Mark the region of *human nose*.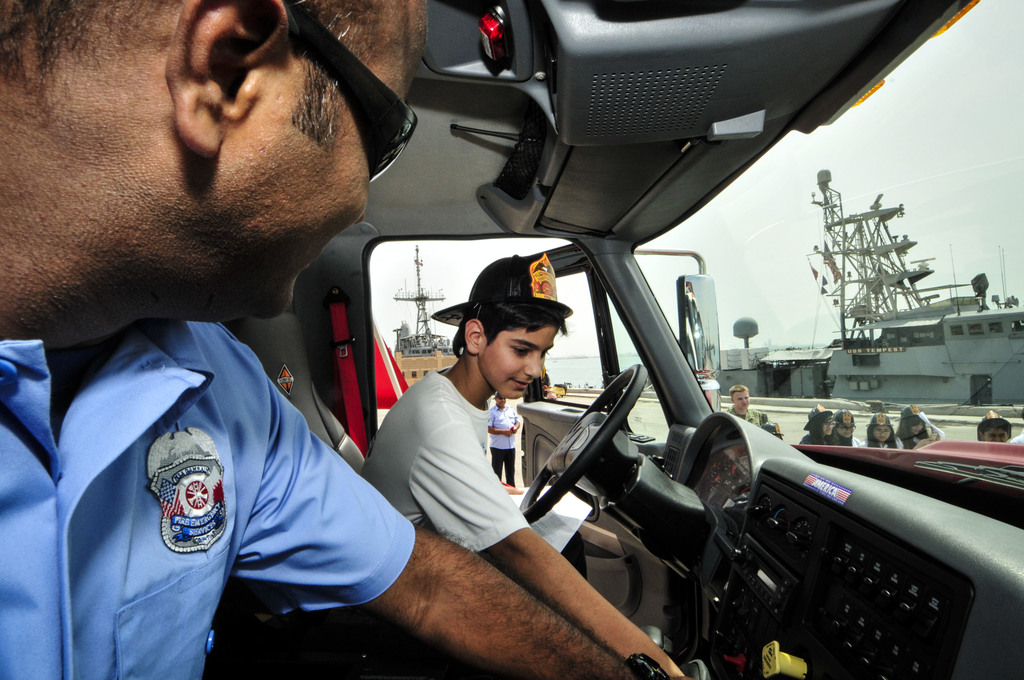
Region: box(354, 209, 365, 224).
